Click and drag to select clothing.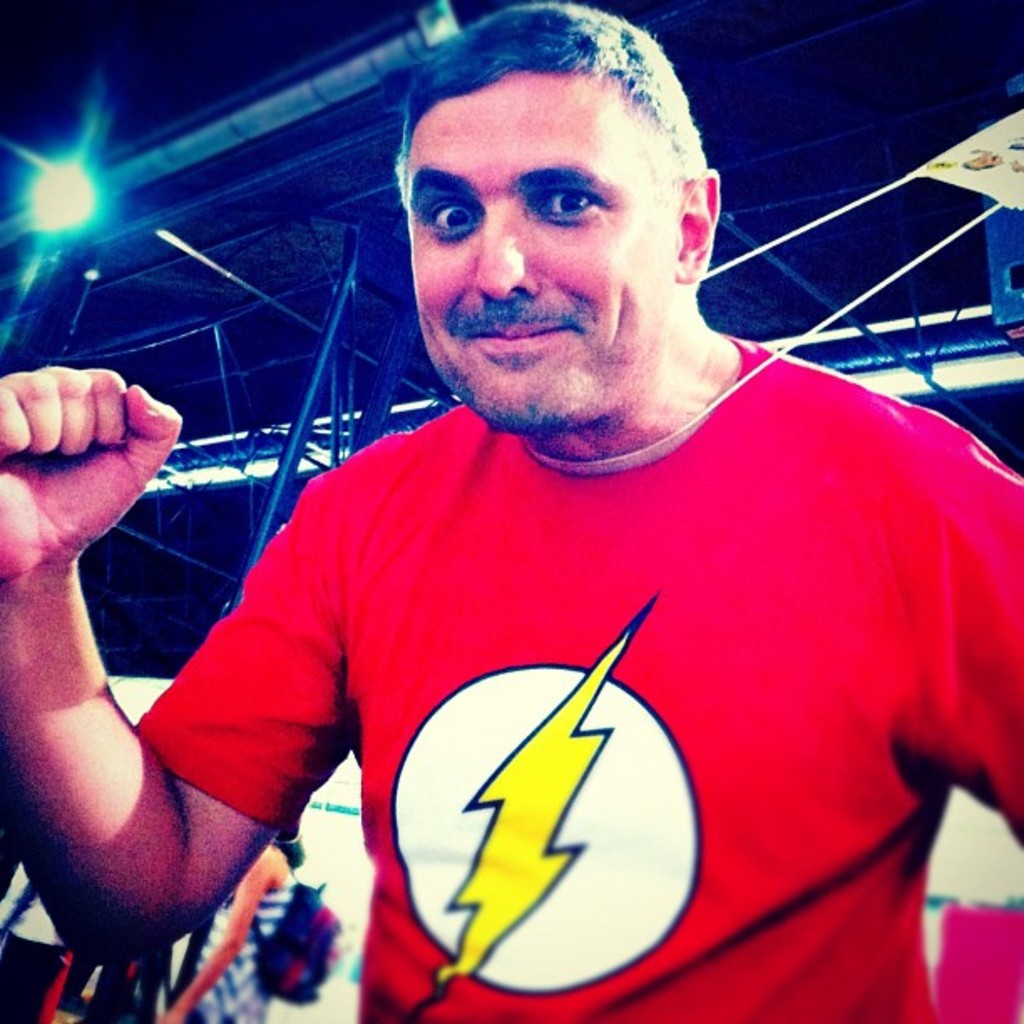
Selection: [left=197, top=863, right=296, bottom=1022].
